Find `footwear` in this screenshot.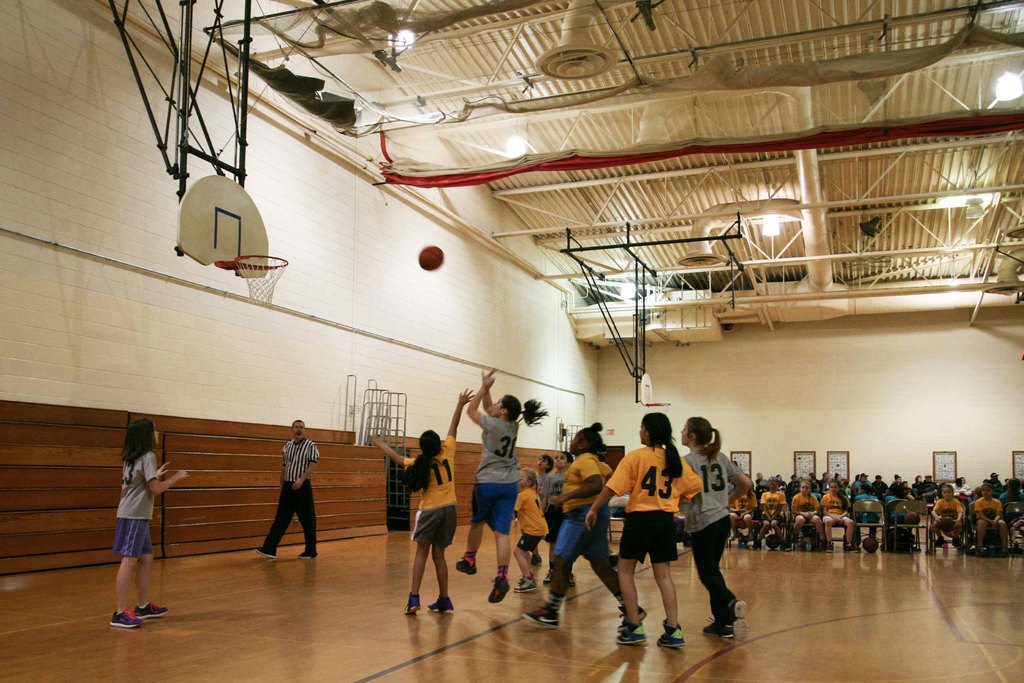
The bounding box for `footwear` is <region>614, 625, 646, 644</region>.
